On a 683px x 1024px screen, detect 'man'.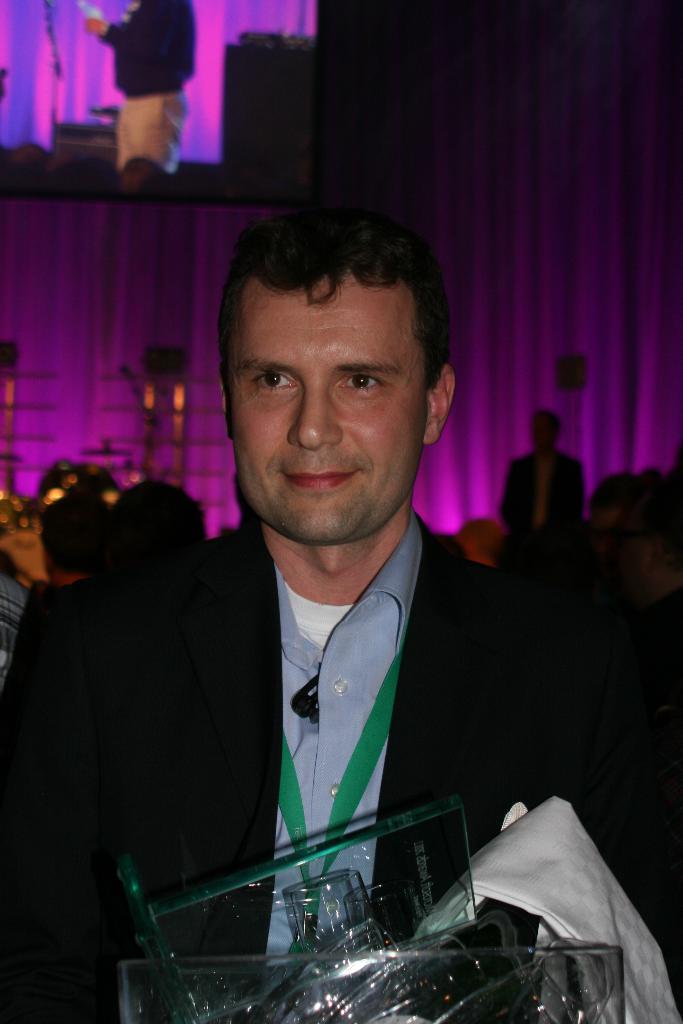
[x1=42, y1=225, x2=641, y2=993].
